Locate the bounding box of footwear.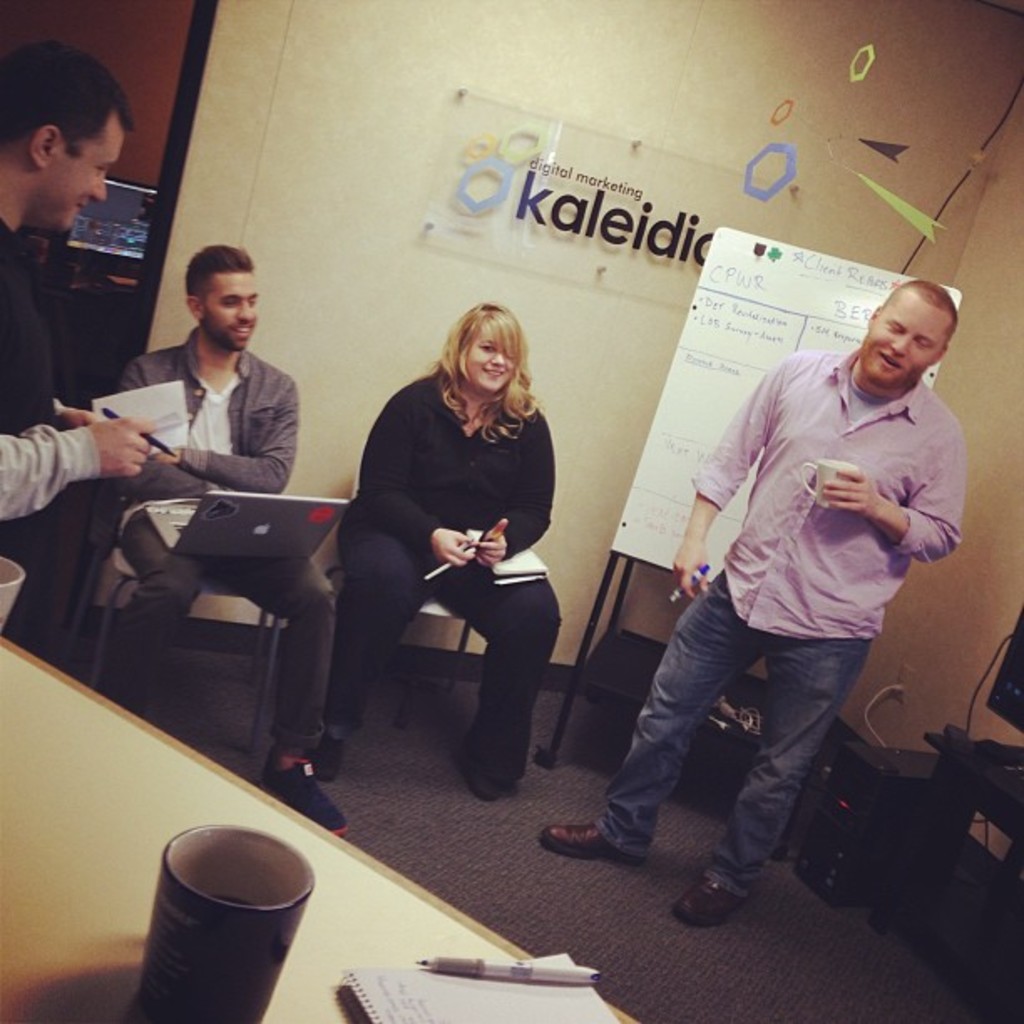
Bounding box: box=[537, 817, 646, 862].
